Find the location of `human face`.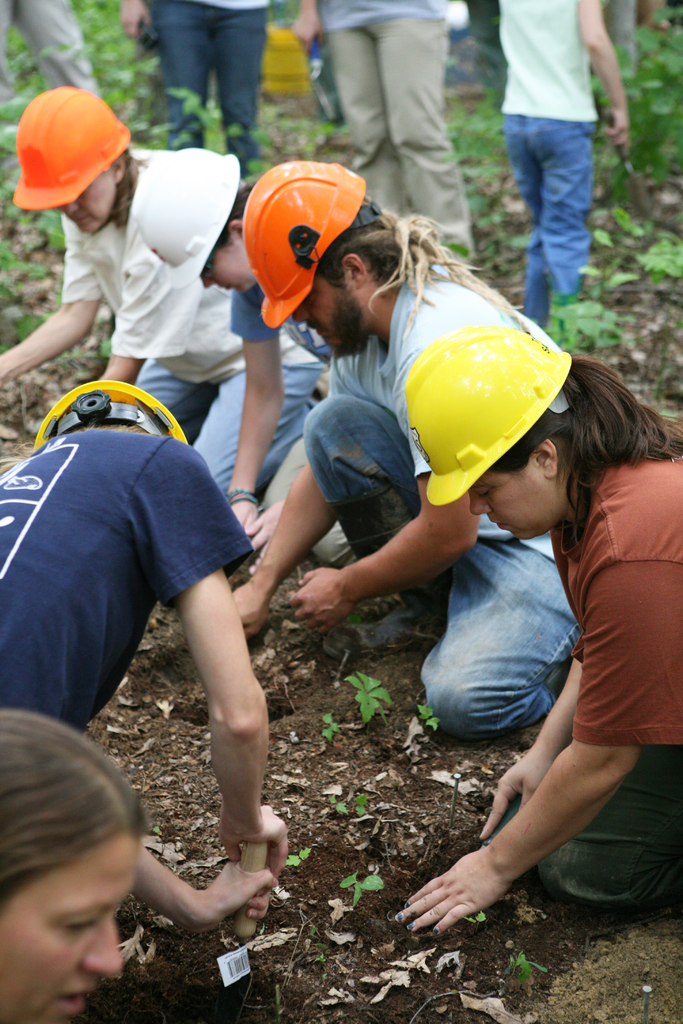
Location: bbox=(202, 241, 263, 297).
